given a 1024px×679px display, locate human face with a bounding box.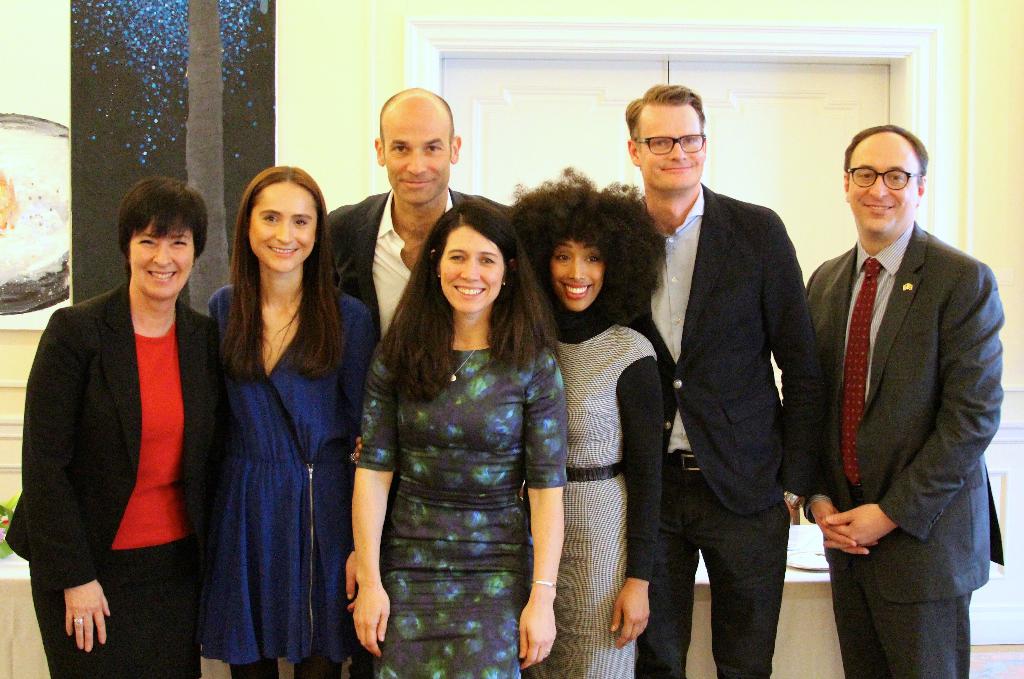
Located: left=250, top=184, right=321, bottom=271.
